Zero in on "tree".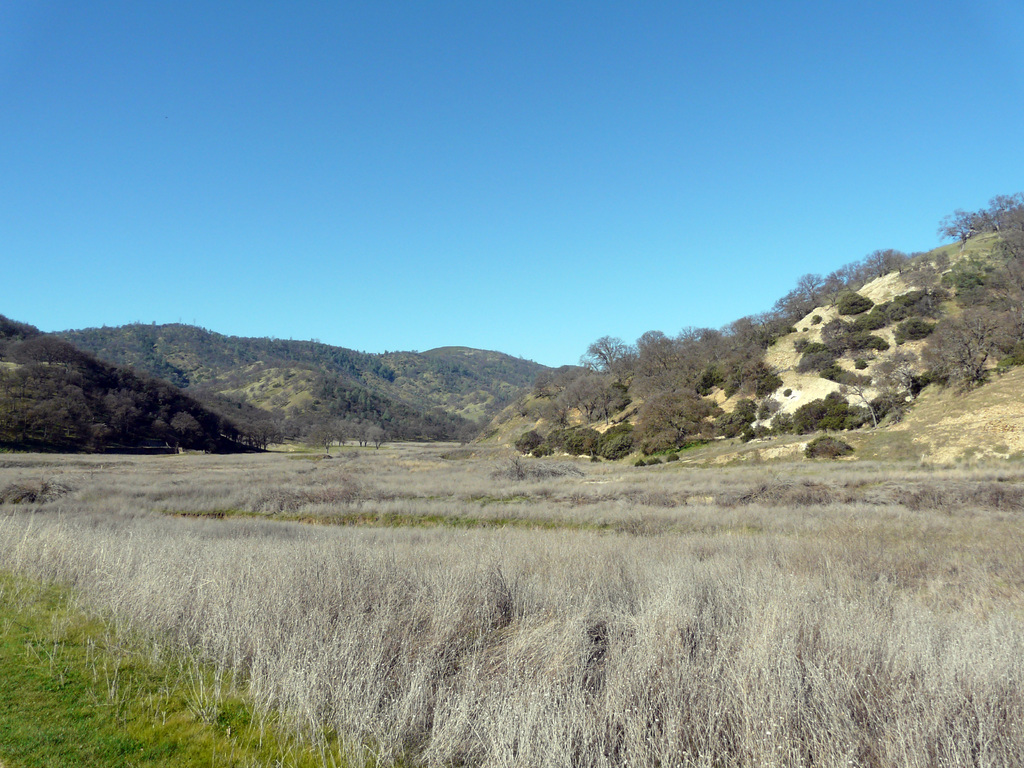
Zeroed in: left=632, top=460, right=646, bottom=468.
